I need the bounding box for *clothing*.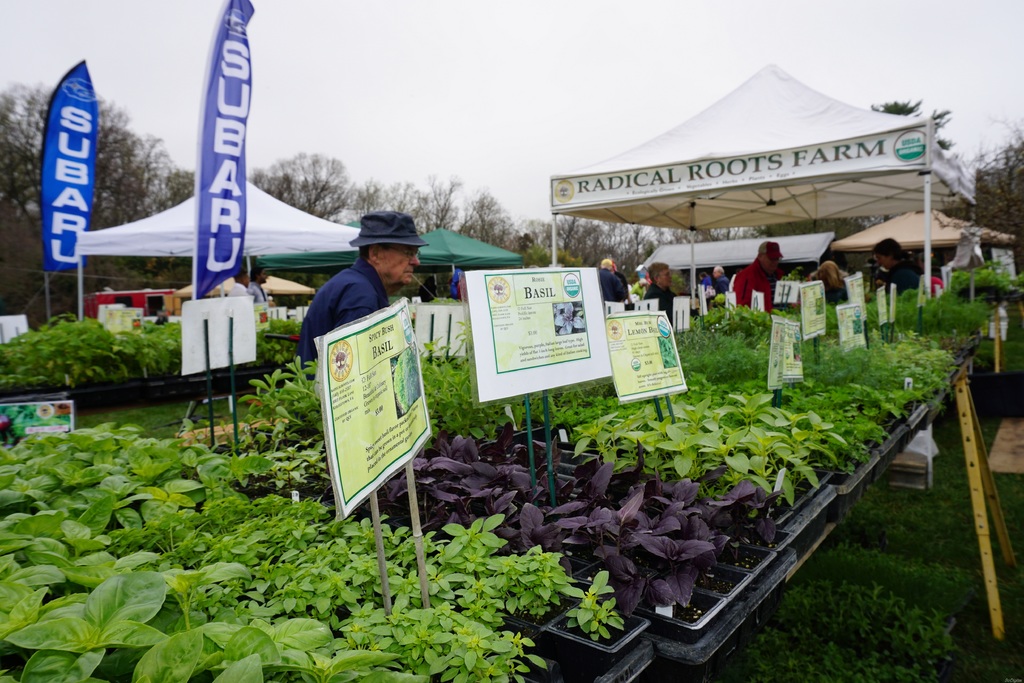
Here it is: 863:265:873:277.
